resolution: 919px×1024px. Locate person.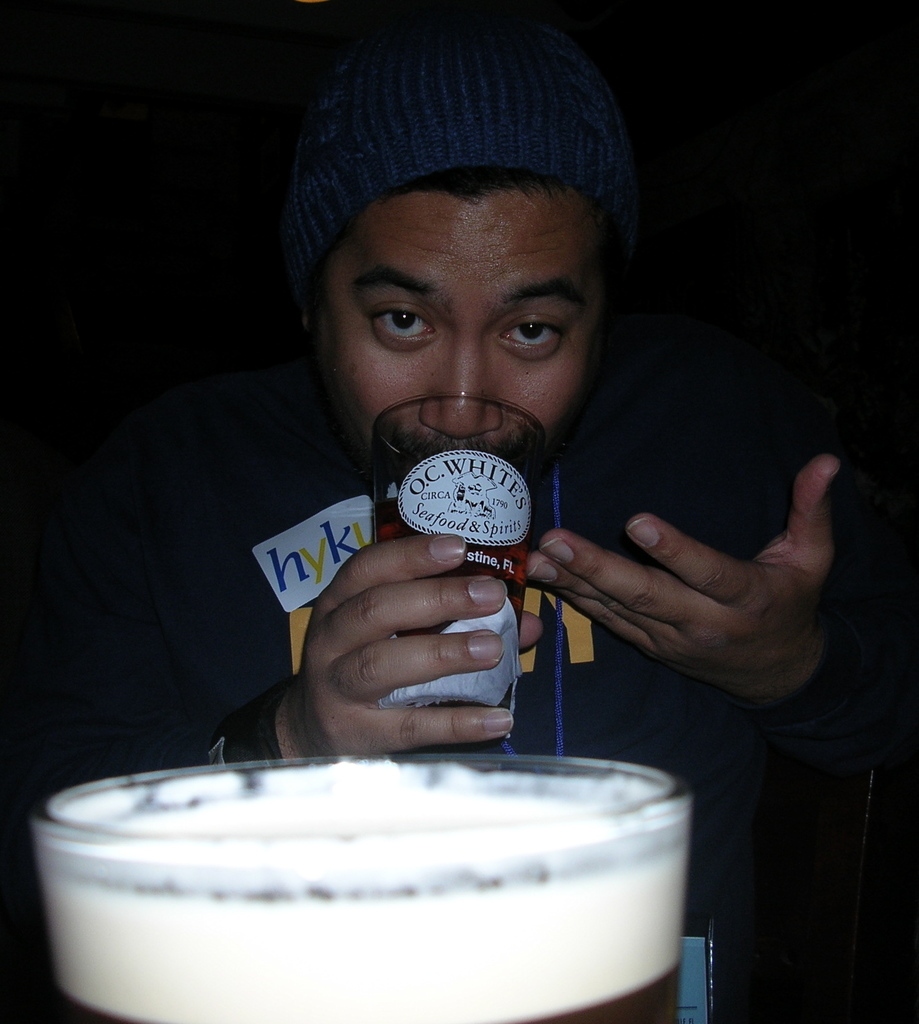
locate(9, 3, 918, 1023).
